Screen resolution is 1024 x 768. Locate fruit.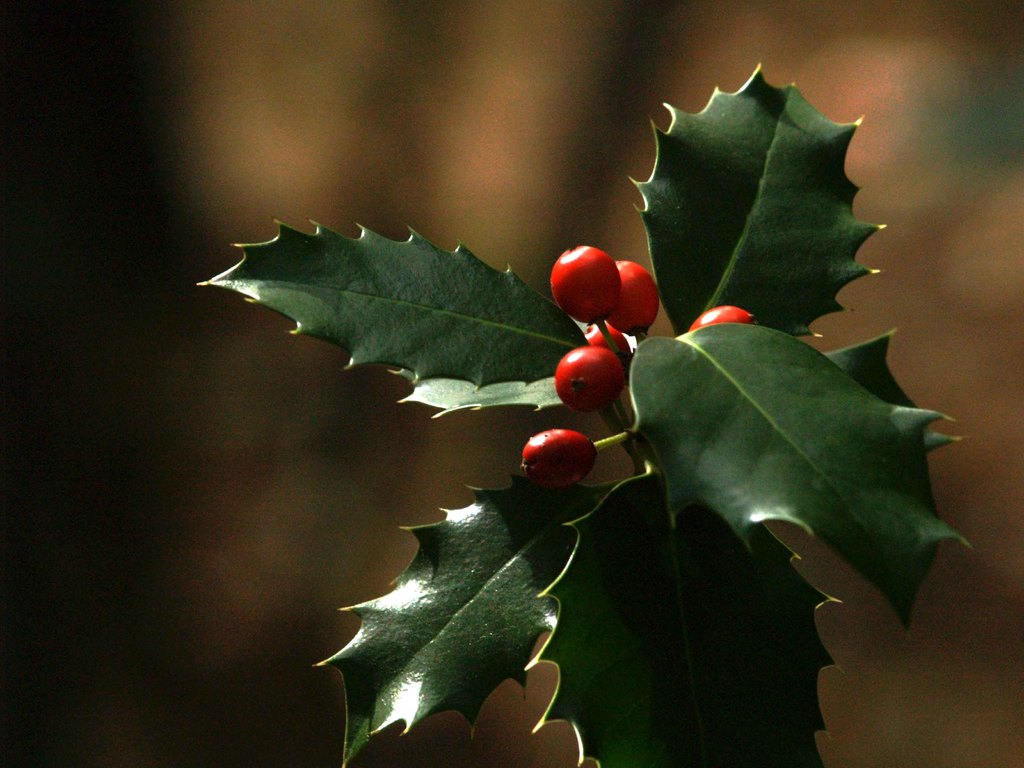
pyautogui.locateOnScreen(603, 257, 660, 338).
